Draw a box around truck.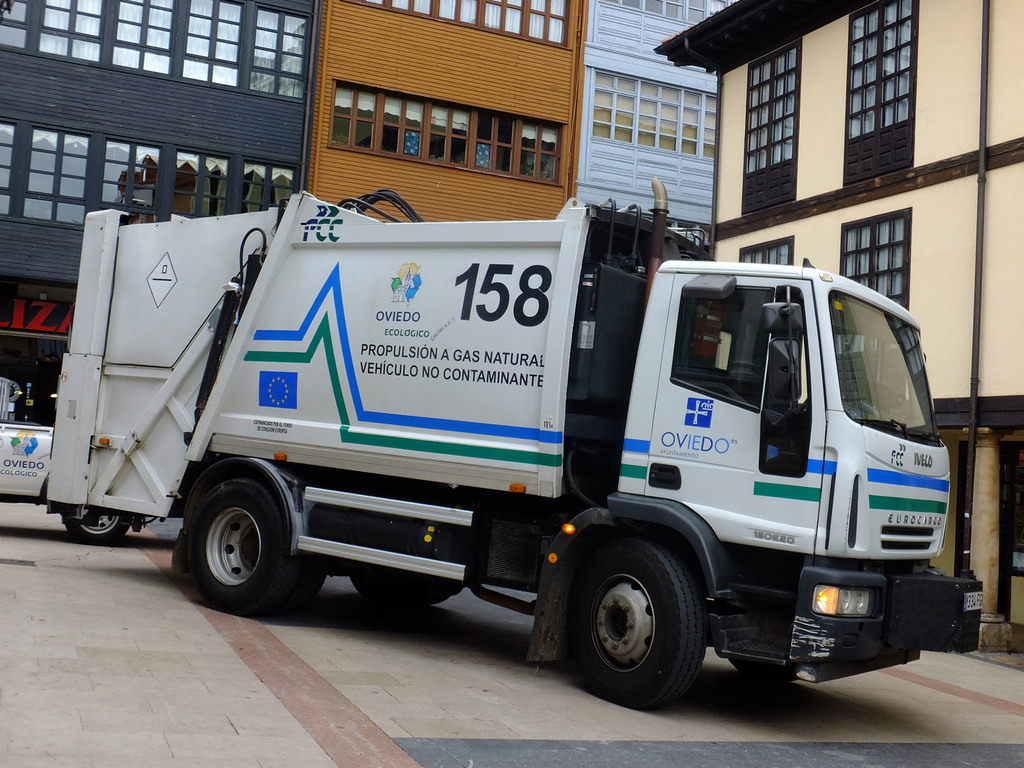
bbox=[41, 177, 979, 716].
